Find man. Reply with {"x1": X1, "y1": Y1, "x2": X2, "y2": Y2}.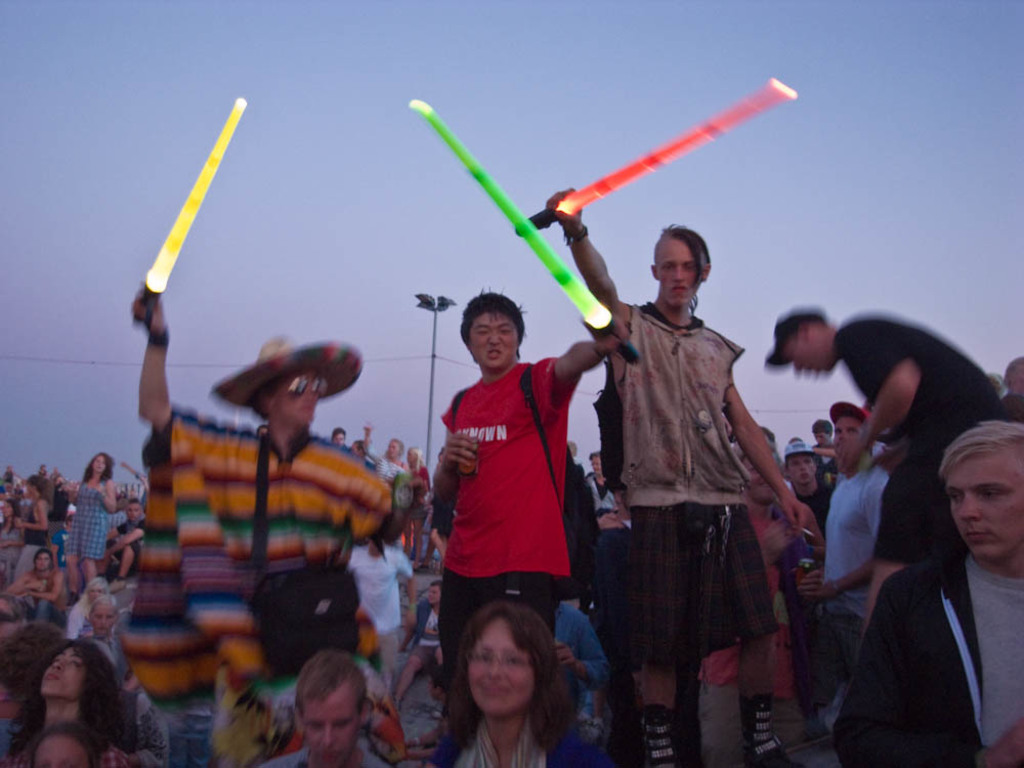
{"x1": 762, "y1": 308, "x2": 998, "y2": 632}.
